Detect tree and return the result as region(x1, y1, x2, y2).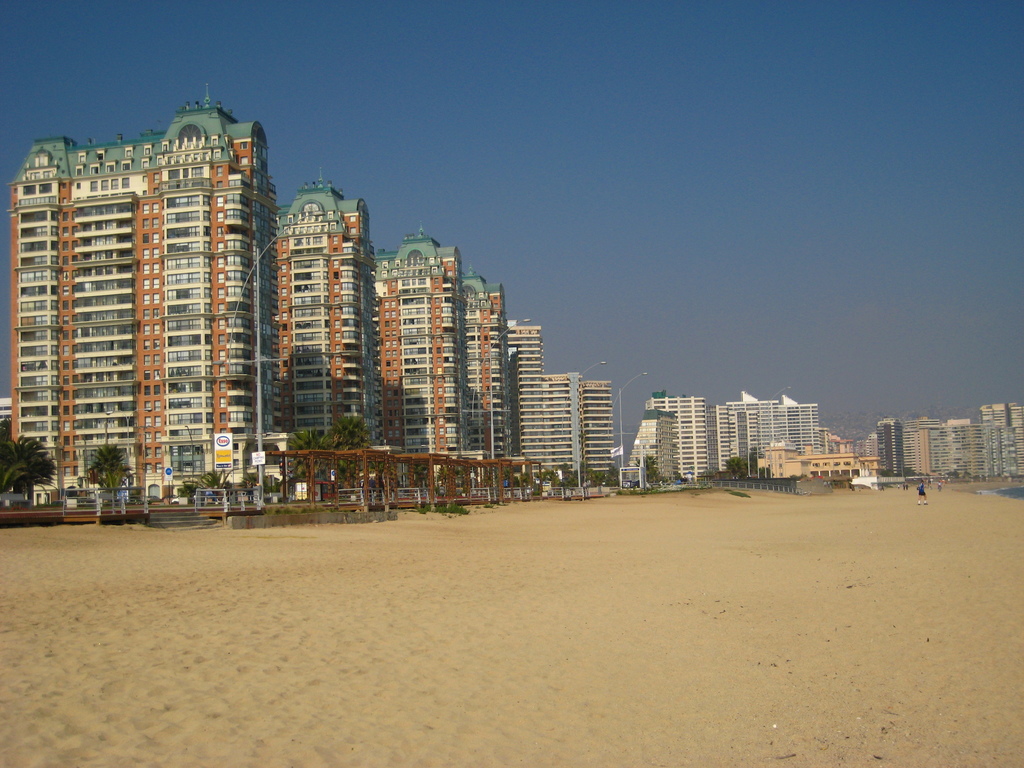
region(0, 421, 56, 511).
